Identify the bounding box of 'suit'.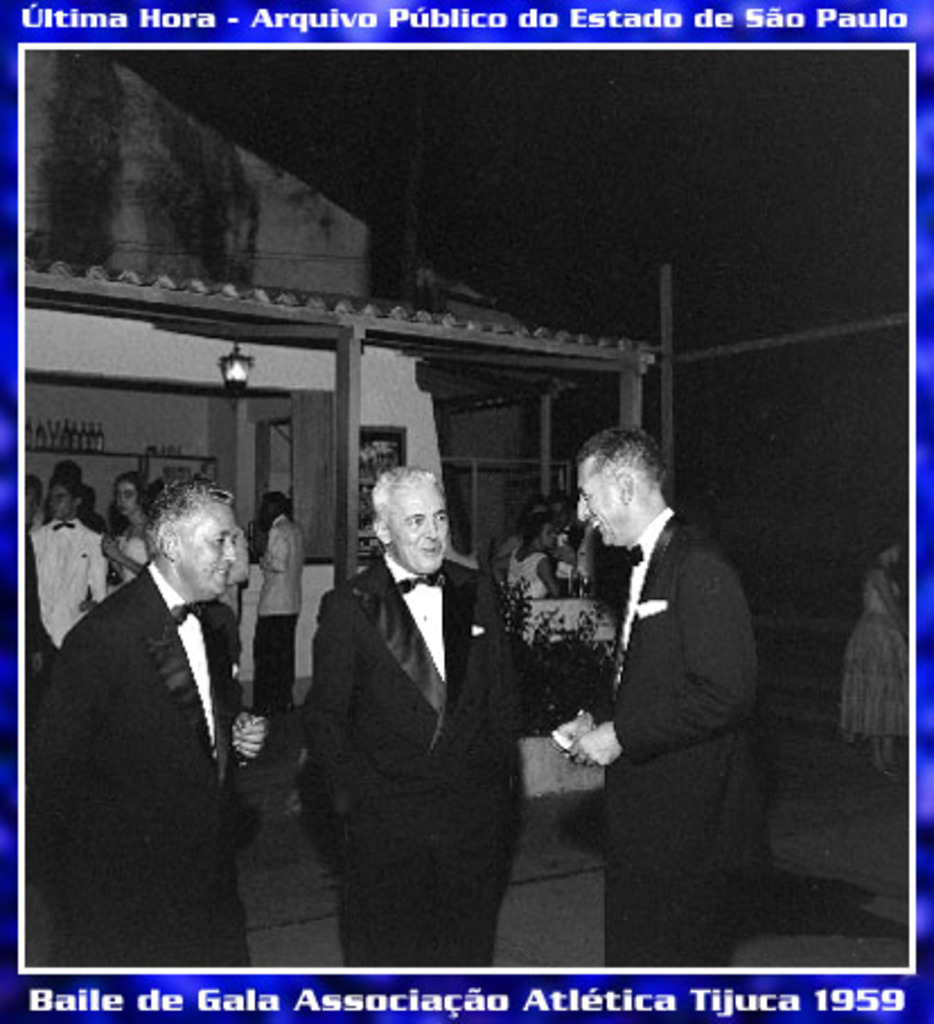
crop(300, 555, 523, 965).
